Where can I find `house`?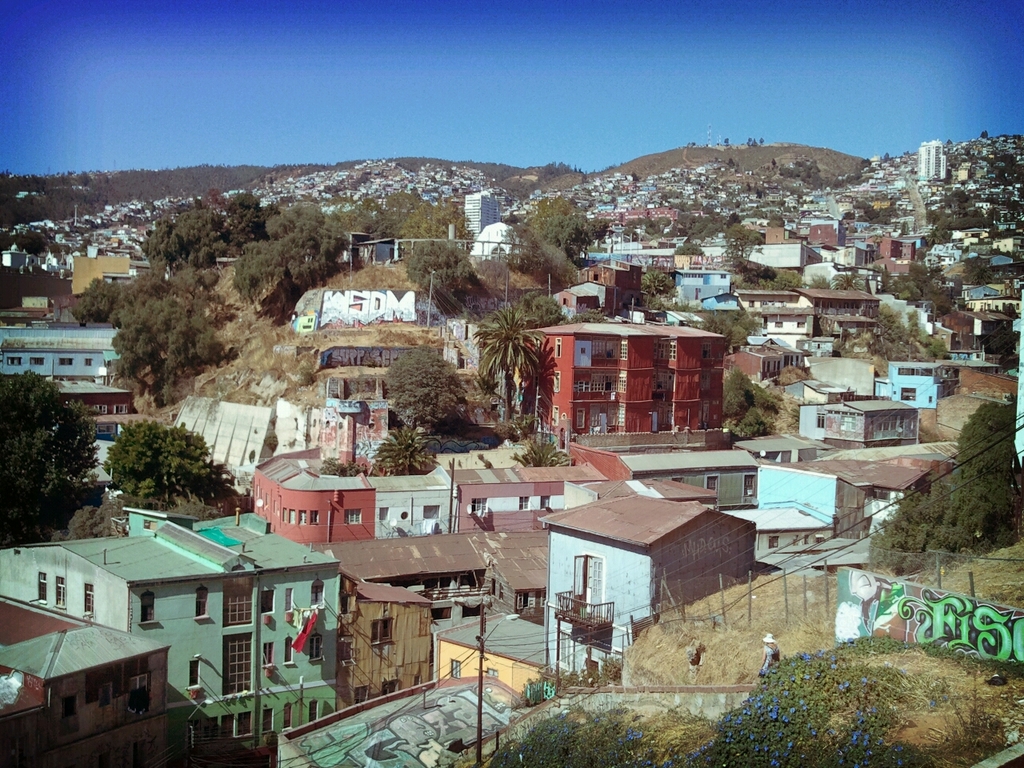
You can find it at 929, 242, 969, 264.
